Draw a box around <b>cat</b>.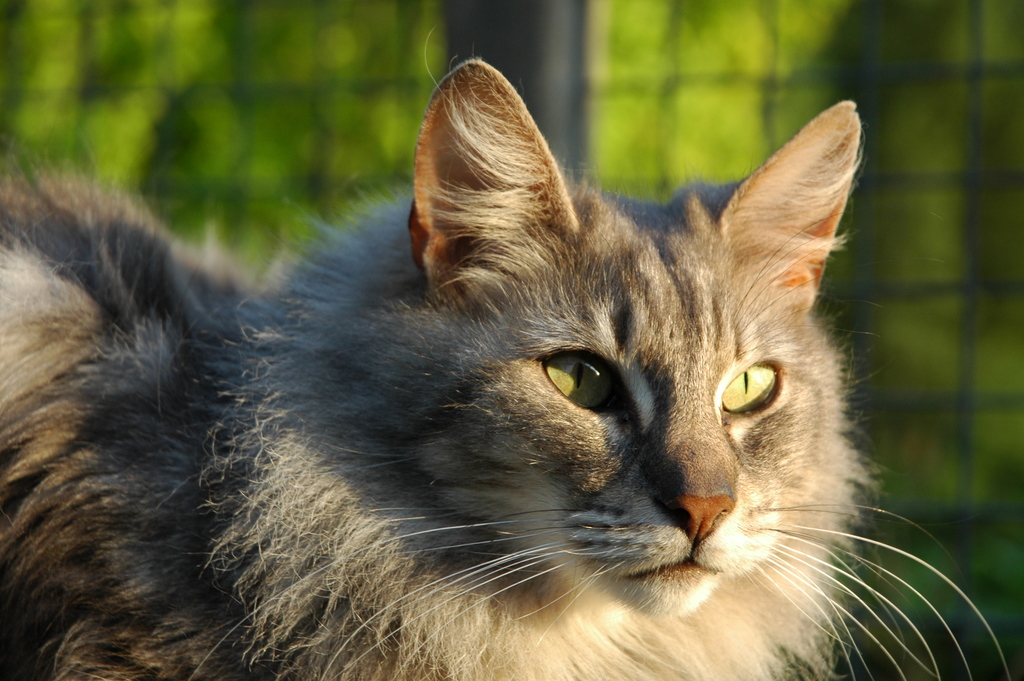
box=[0, 46, 1016, 680].
